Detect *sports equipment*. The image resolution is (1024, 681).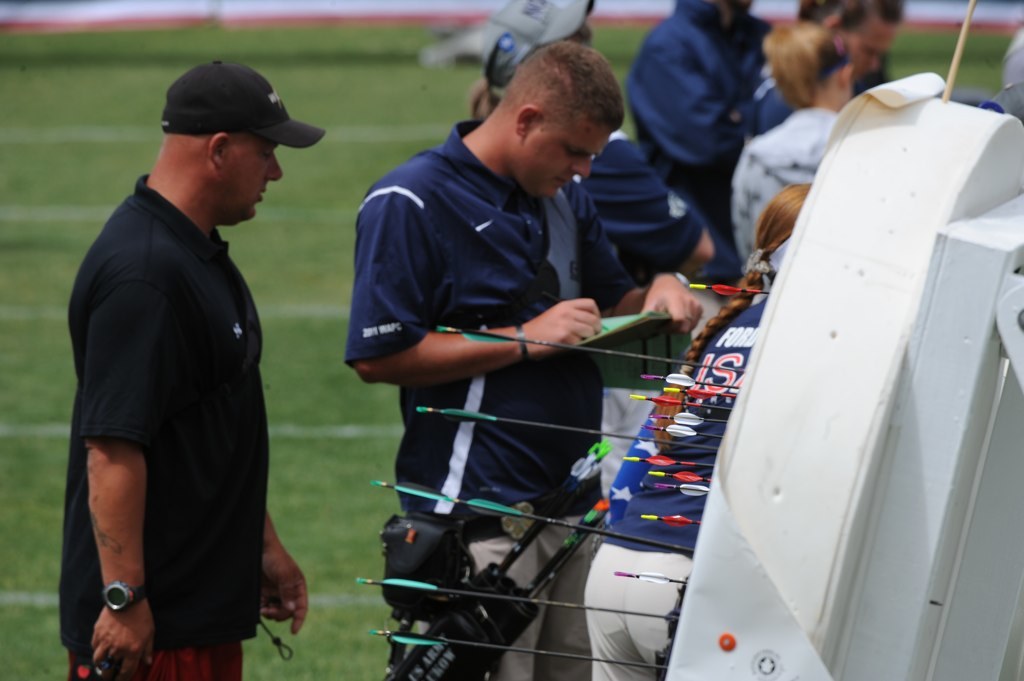
box(434, 320, 750, 391).
